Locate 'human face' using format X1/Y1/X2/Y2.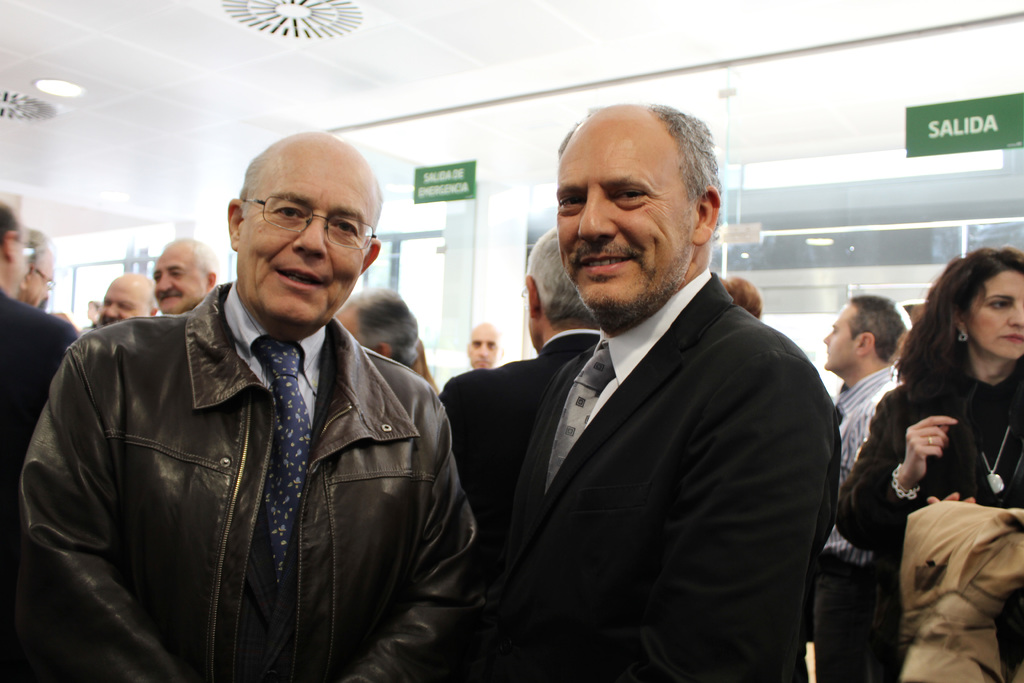
97/281/144/325.
